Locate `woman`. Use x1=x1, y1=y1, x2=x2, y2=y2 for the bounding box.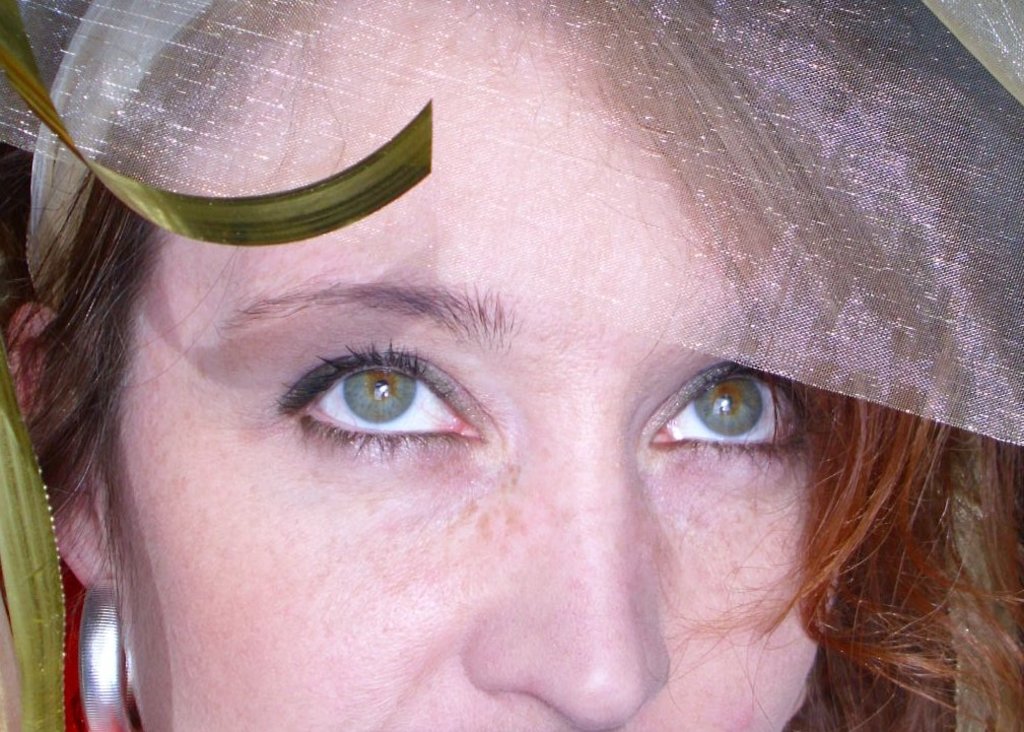
x1=0, y1=0, x2=1023, y2=731.
